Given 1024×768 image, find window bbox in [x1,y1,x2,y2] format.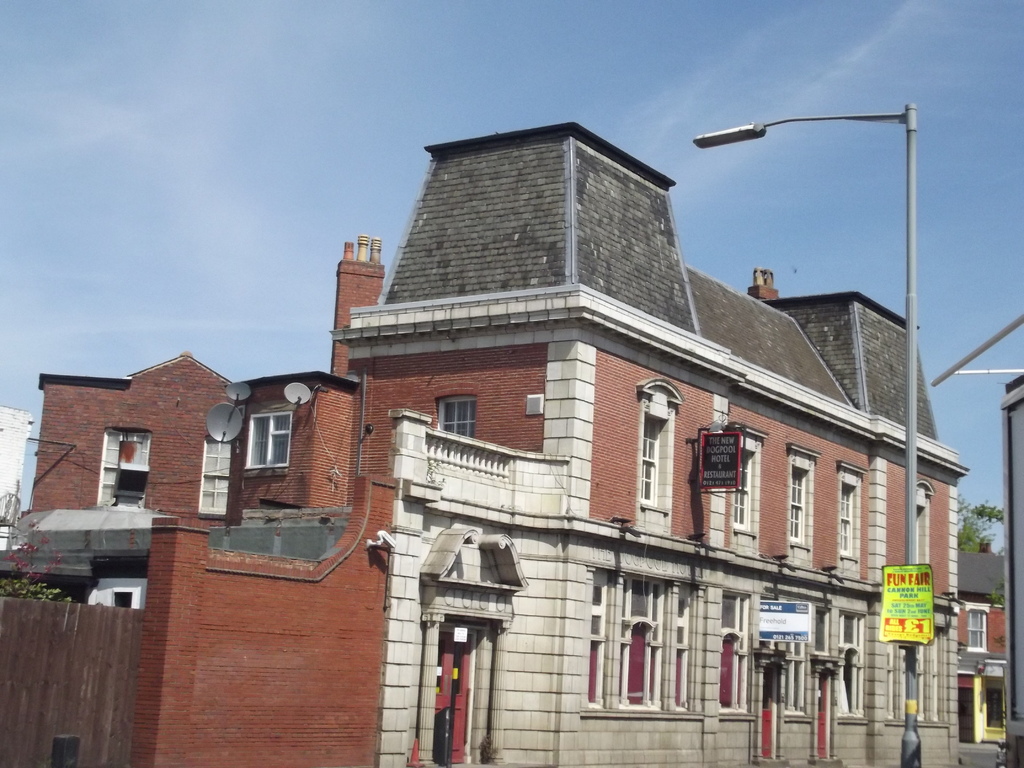
[732,449,758,533].
